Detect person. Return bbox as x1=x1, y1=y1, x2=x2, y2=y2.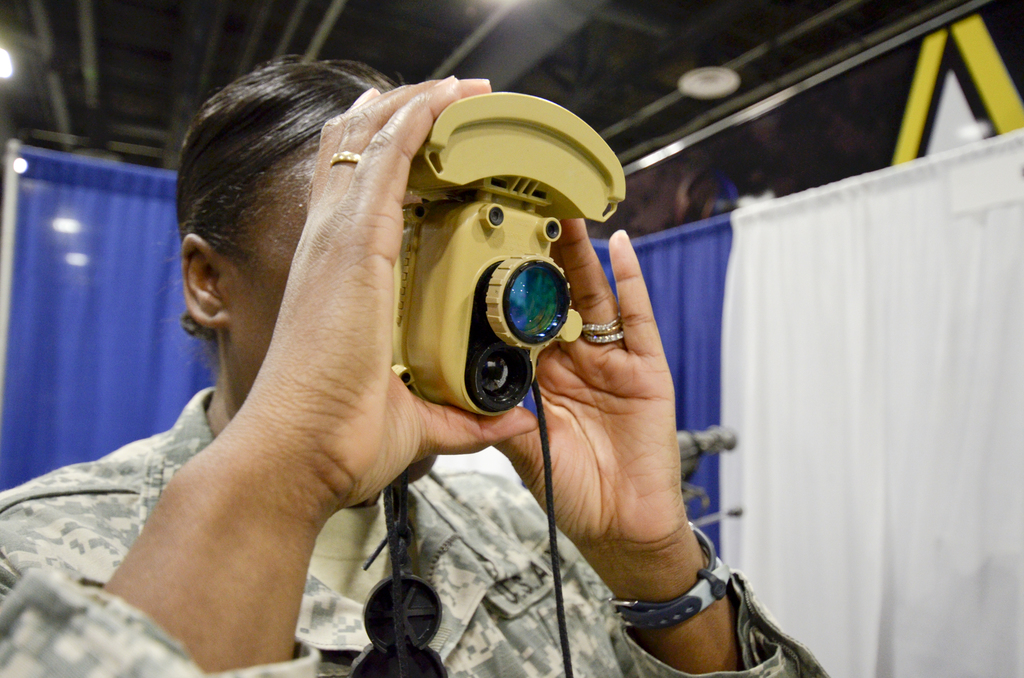
x1=44, y1=58, x2=733, y2=677.
